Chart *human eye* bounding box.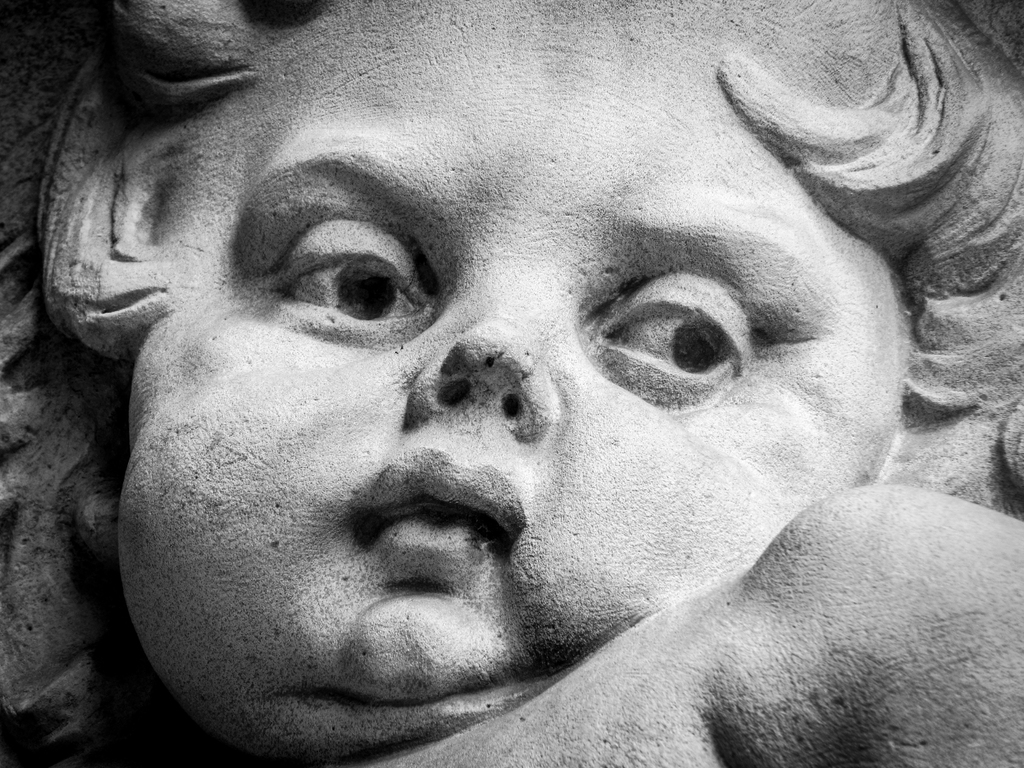
Charted: crop(566, 269, 802, 404).
